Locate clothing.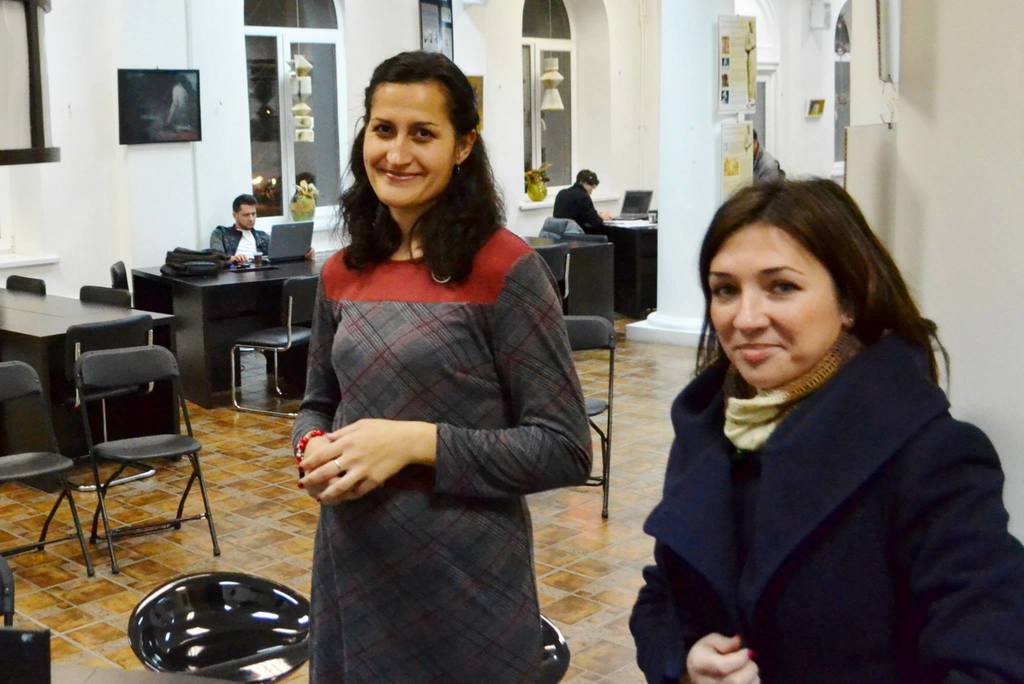
Bounding box: bbox(752, 143, 781, 187).
